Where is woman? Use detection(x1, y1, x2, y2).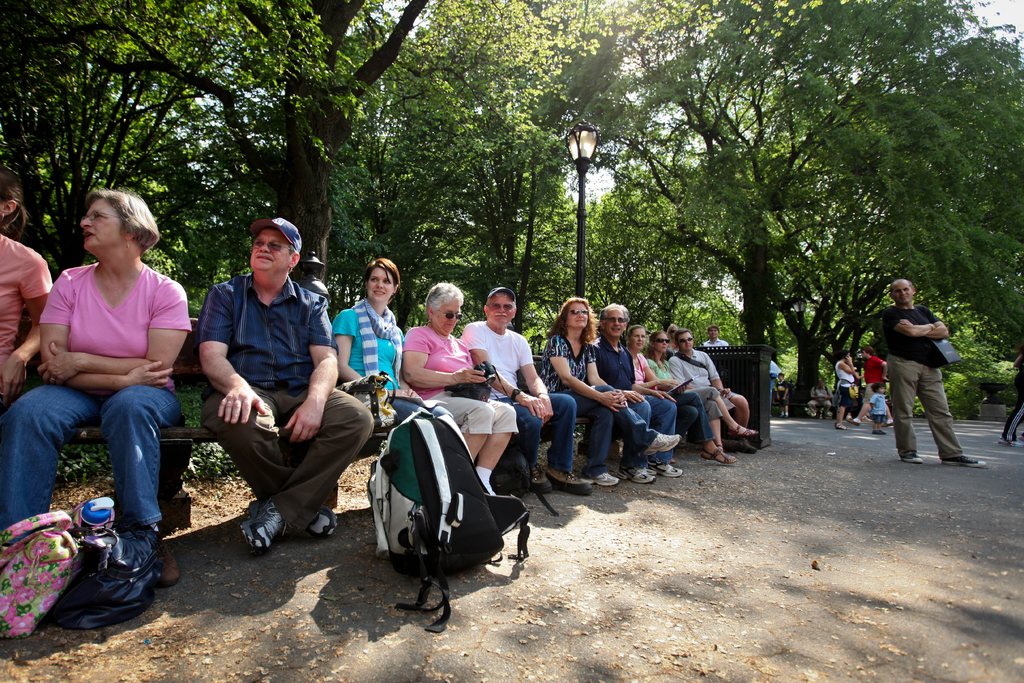
detection(338, 252, 452, 429).
